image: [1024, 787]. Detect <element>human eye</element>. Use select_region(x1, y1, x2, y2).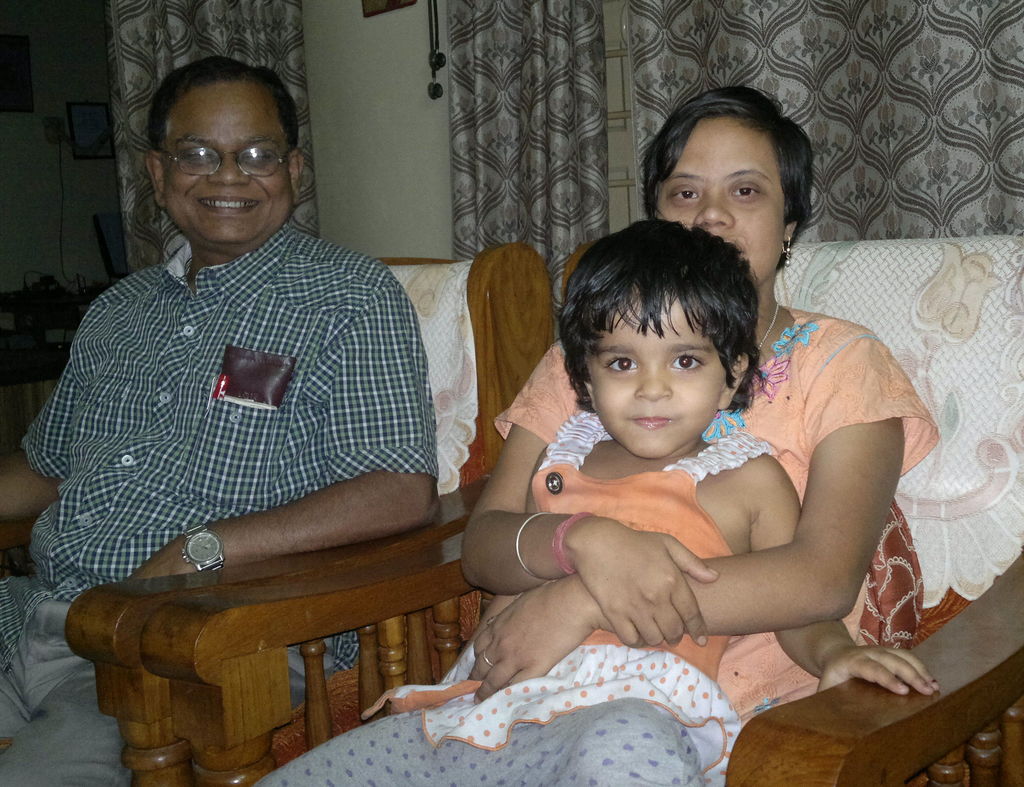
select_region(663, 346, 709, 377).
